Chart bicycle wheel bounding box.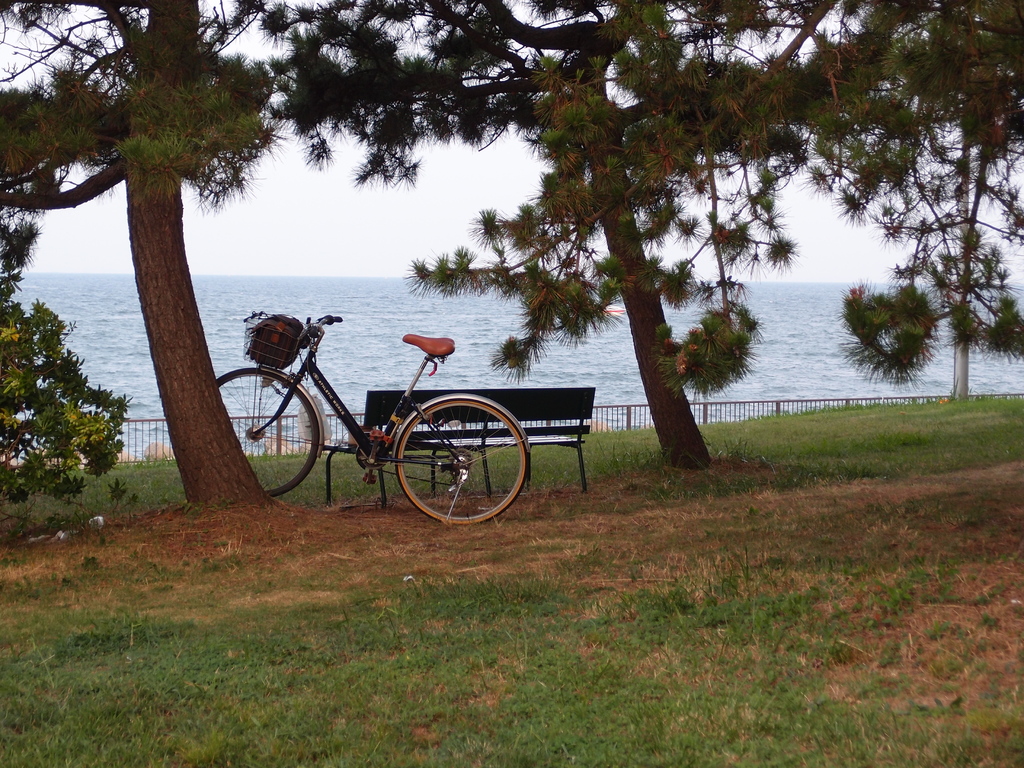
Charted: 214 368 319 500.
